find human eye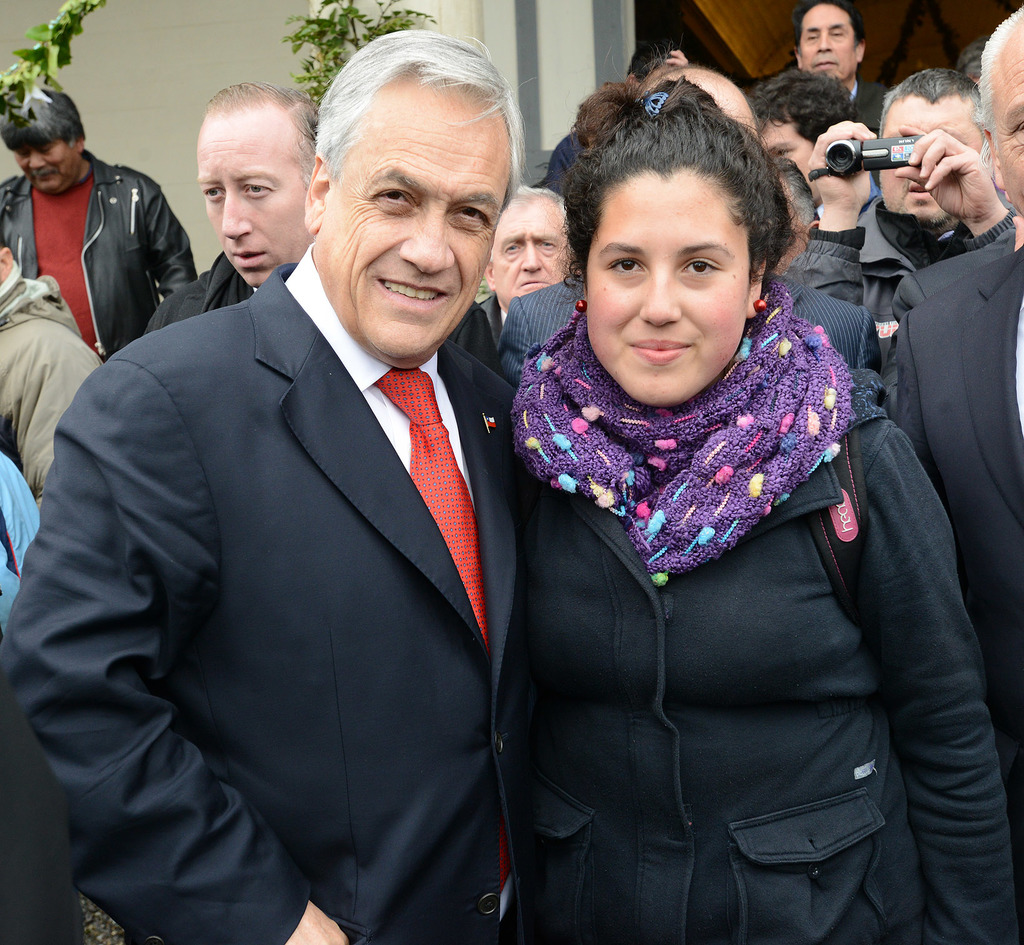
(left=240, top=181, right=275, bottom=200)
